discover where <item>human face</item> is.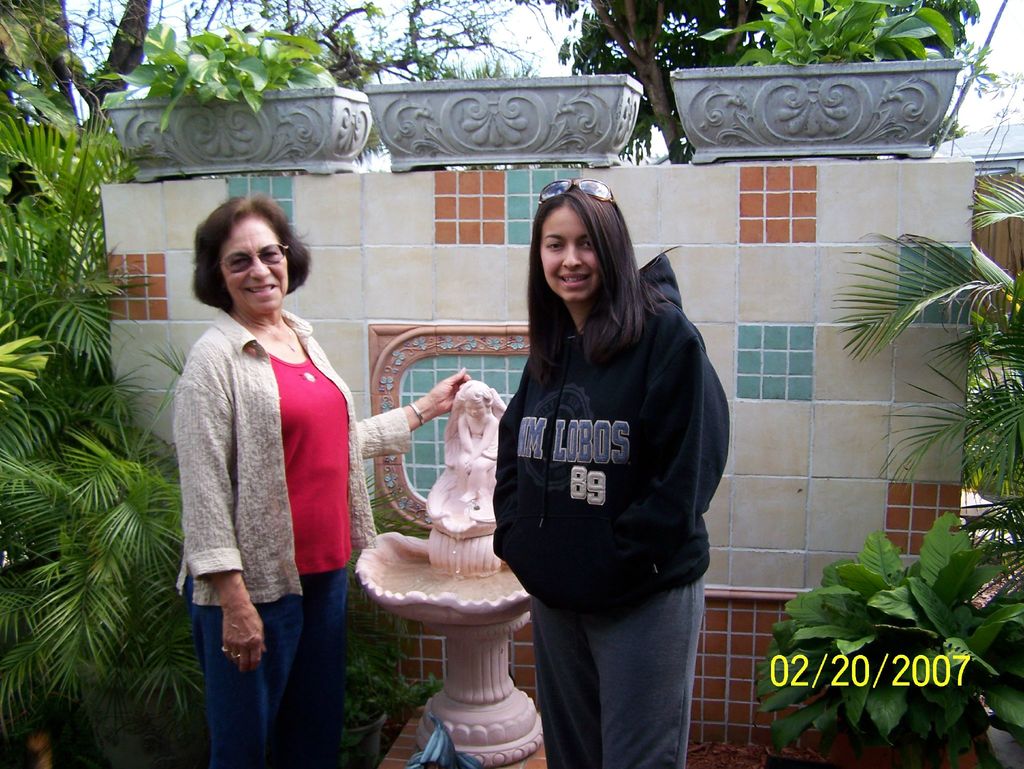
Discovered at left=536, top=204, right=595, bottom=304.
